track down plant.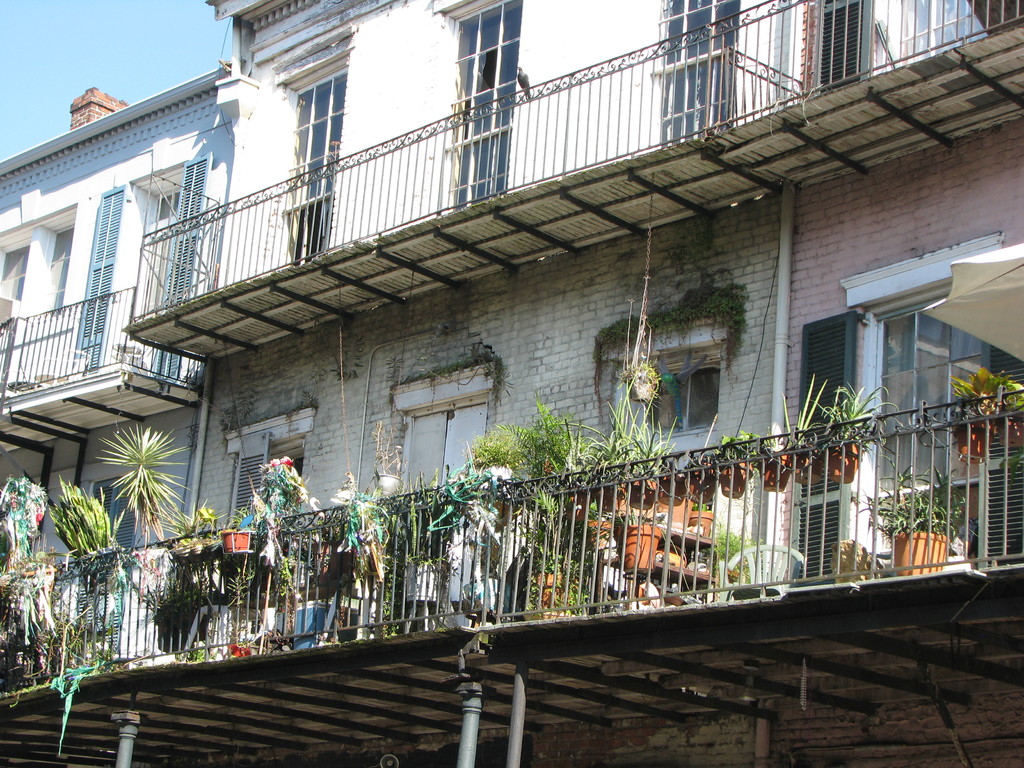
Tracked to [375, 415, 410, 492].
